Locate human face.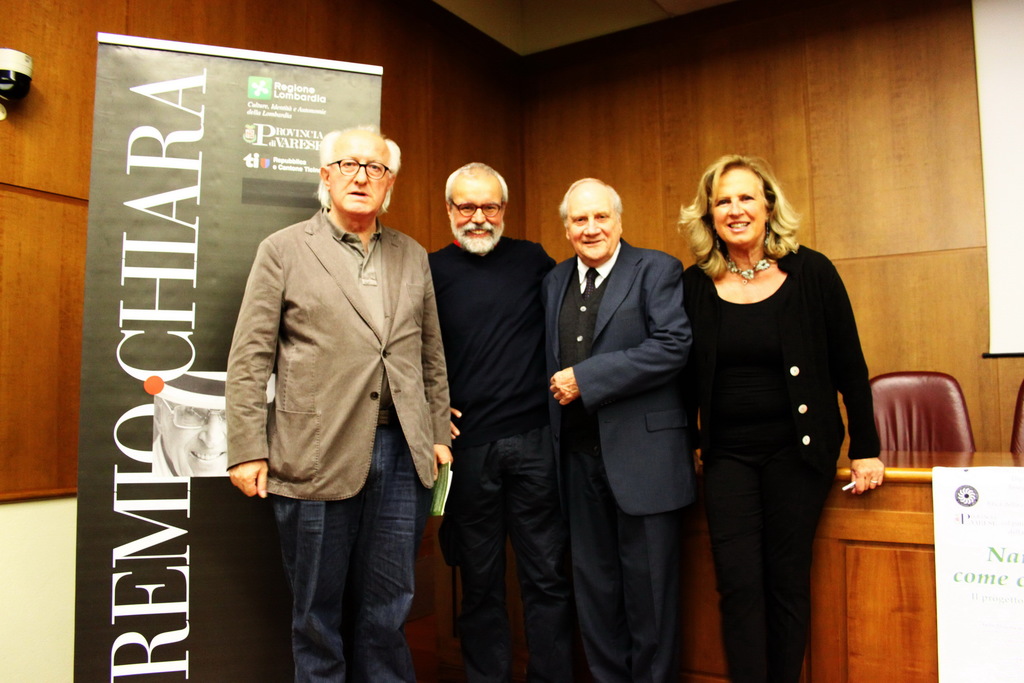
Bounding box: select_region(564, 186, 620, 258).
